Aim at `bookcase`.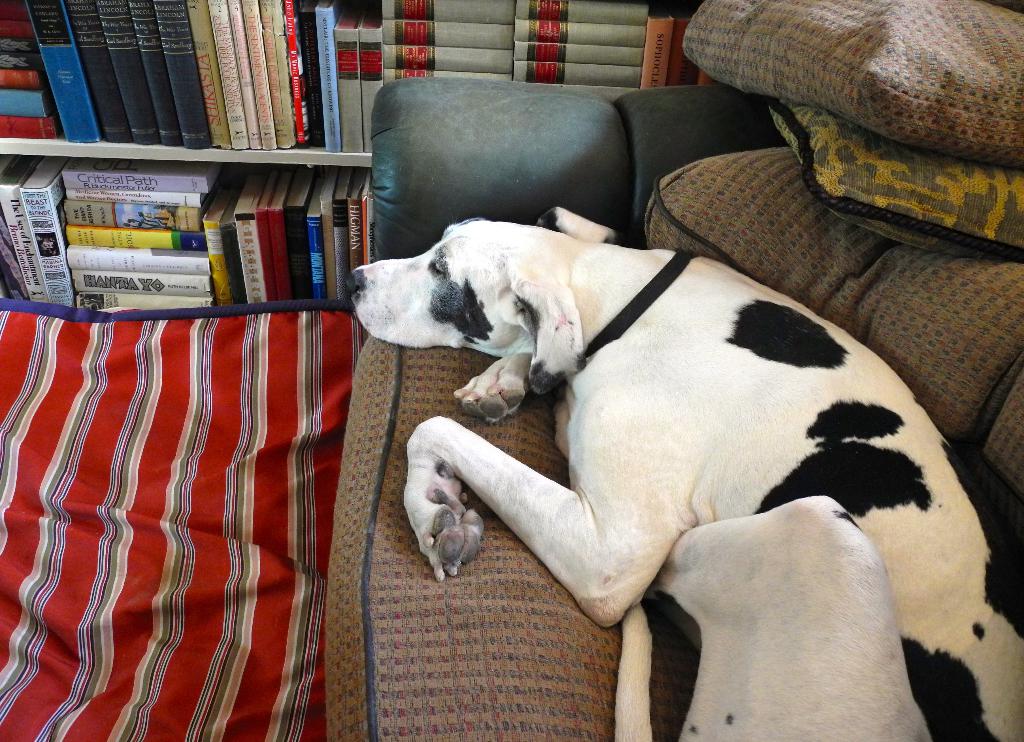
Aimed at crop(0, 0, 716, 316).
